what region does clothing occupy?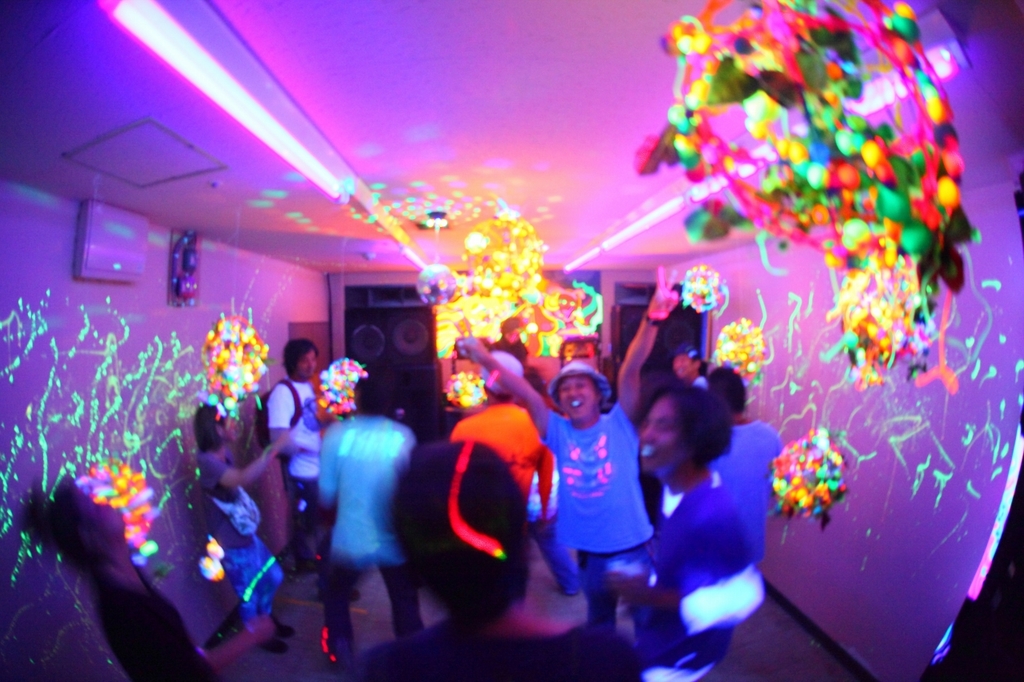
(535,401,648,623).
